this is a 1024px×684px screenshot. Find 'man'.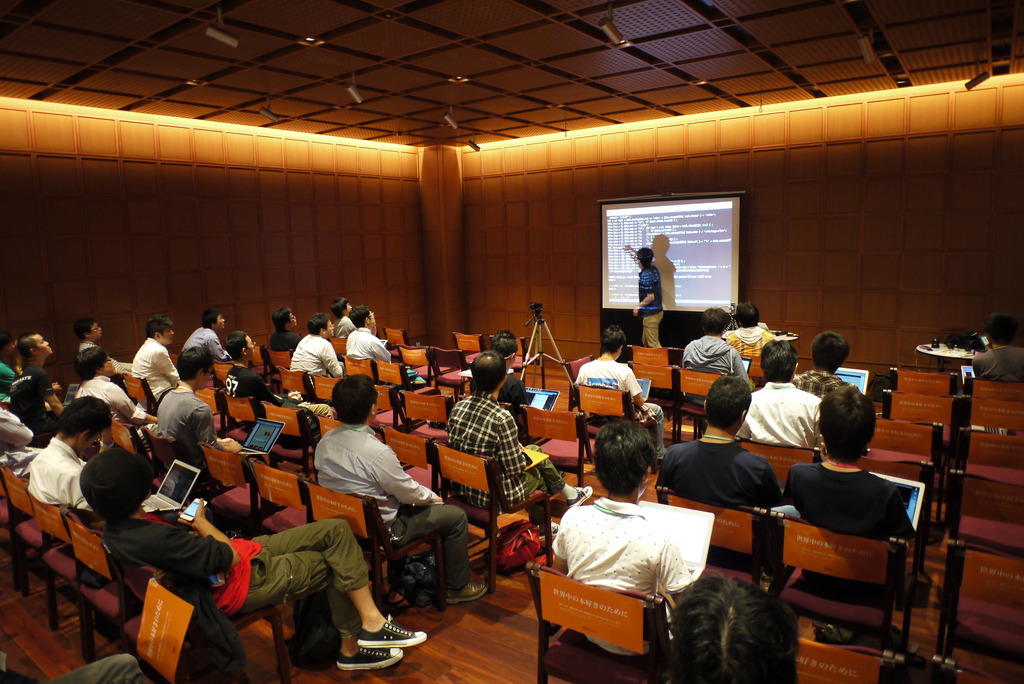
Bounding box: 186 307 237 363.
